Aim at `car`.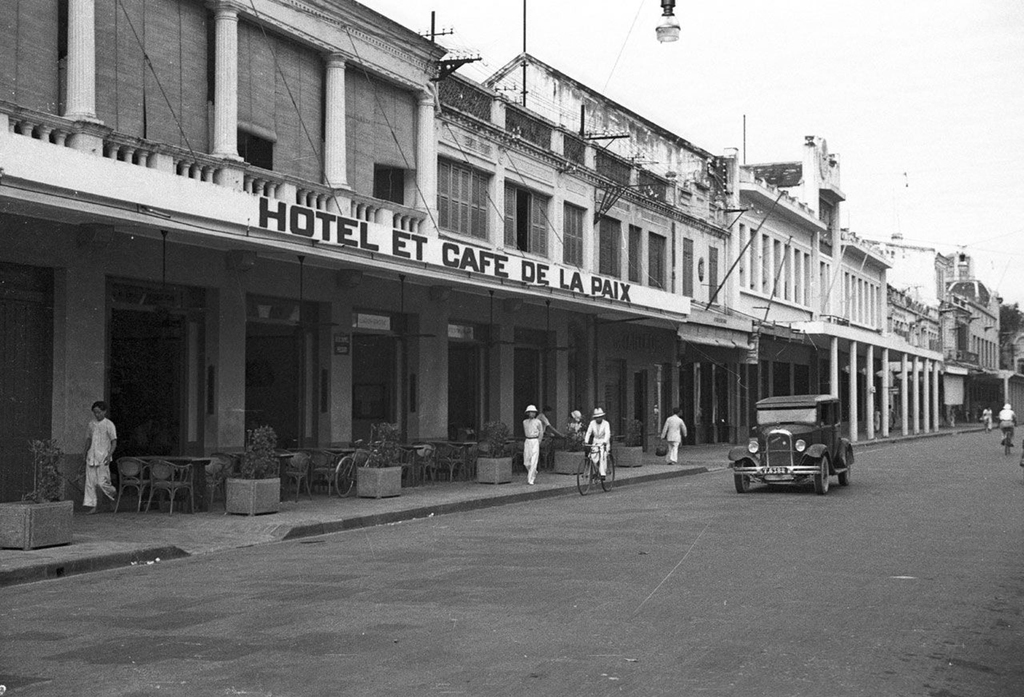
Aimed at locate(737, 380, 862, 495).
